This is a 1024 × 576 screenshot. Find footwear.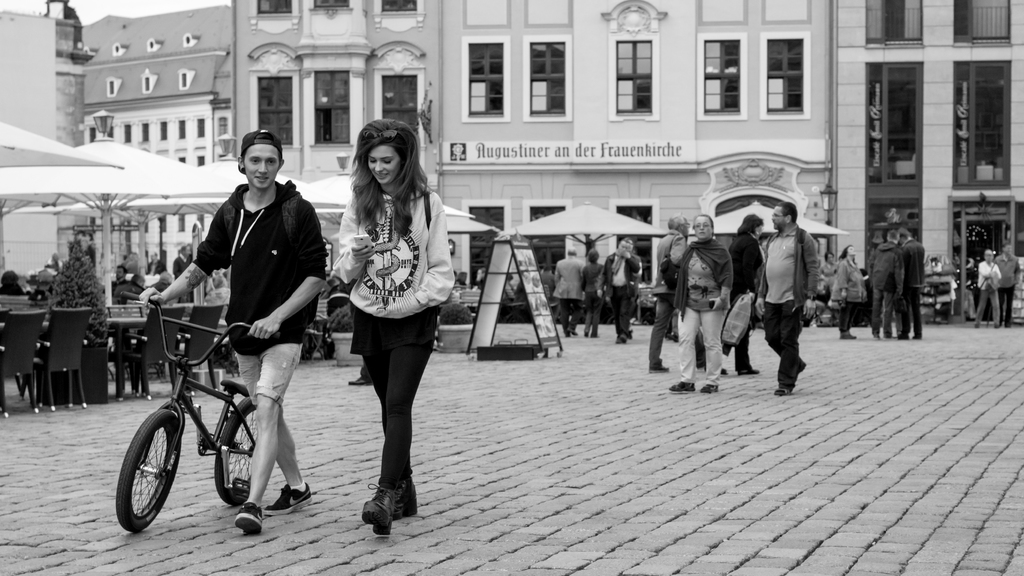
Bounding box: (x1=394, y1=468, x2=417, y2=520).
